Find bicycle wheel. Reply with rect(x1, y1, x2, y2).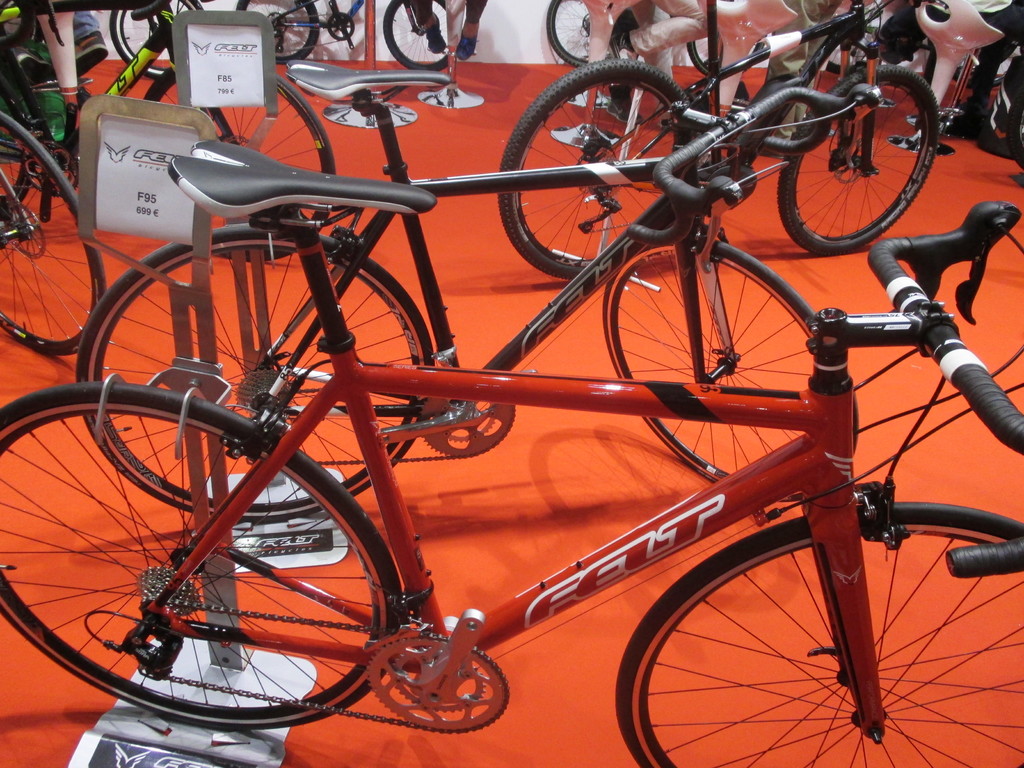
rect(612, 467, 984, 763).
